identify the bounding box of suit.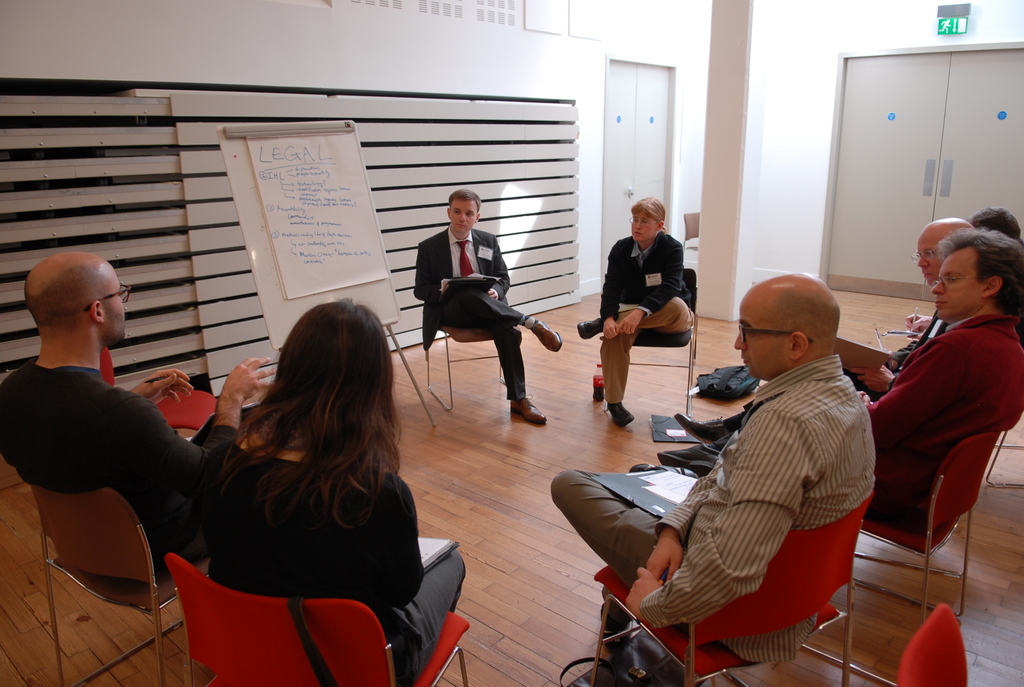
<region>412, 230, 527, 400</region>.
